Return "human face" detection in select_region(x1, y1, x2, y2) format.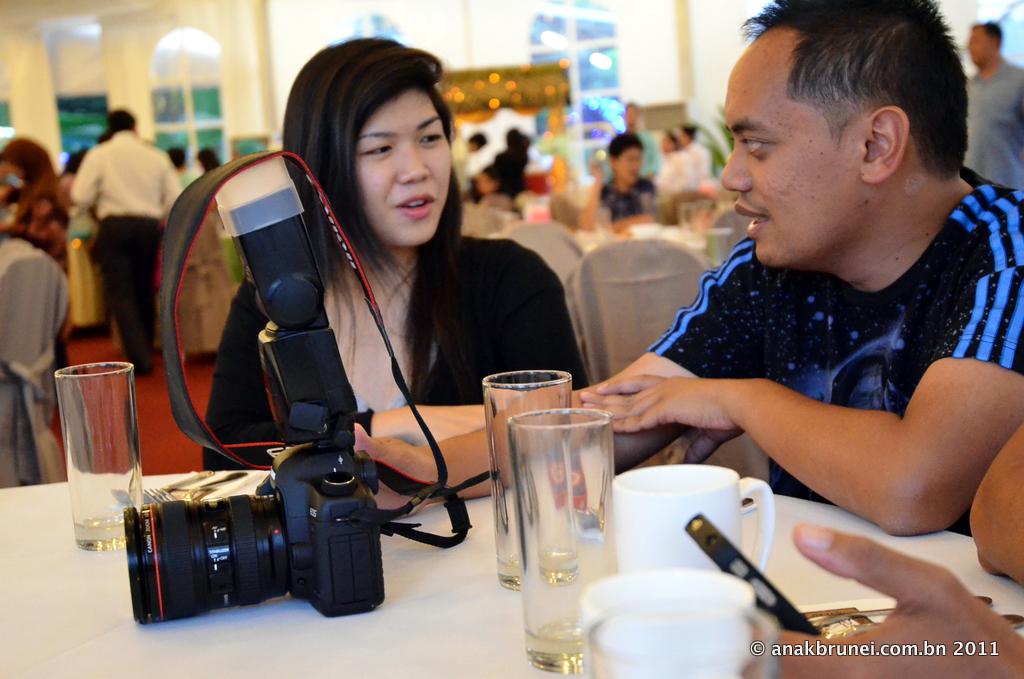
select_region(616, 148, 640, 183).
